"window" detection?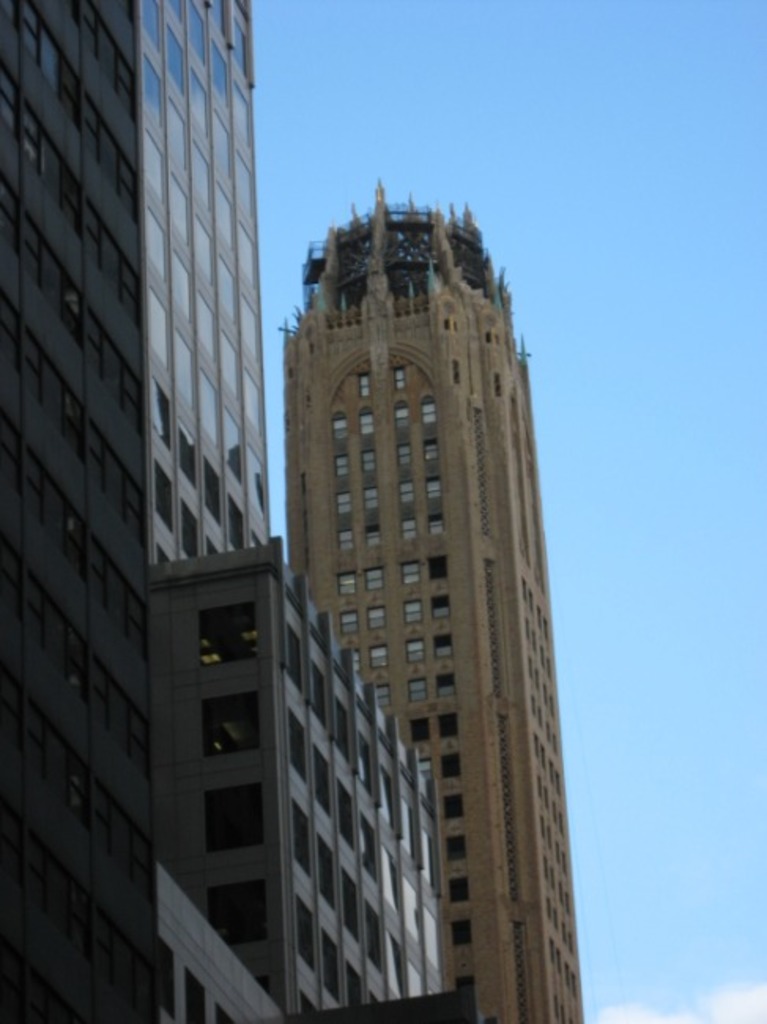
locate(427, 586, 449, 619)
